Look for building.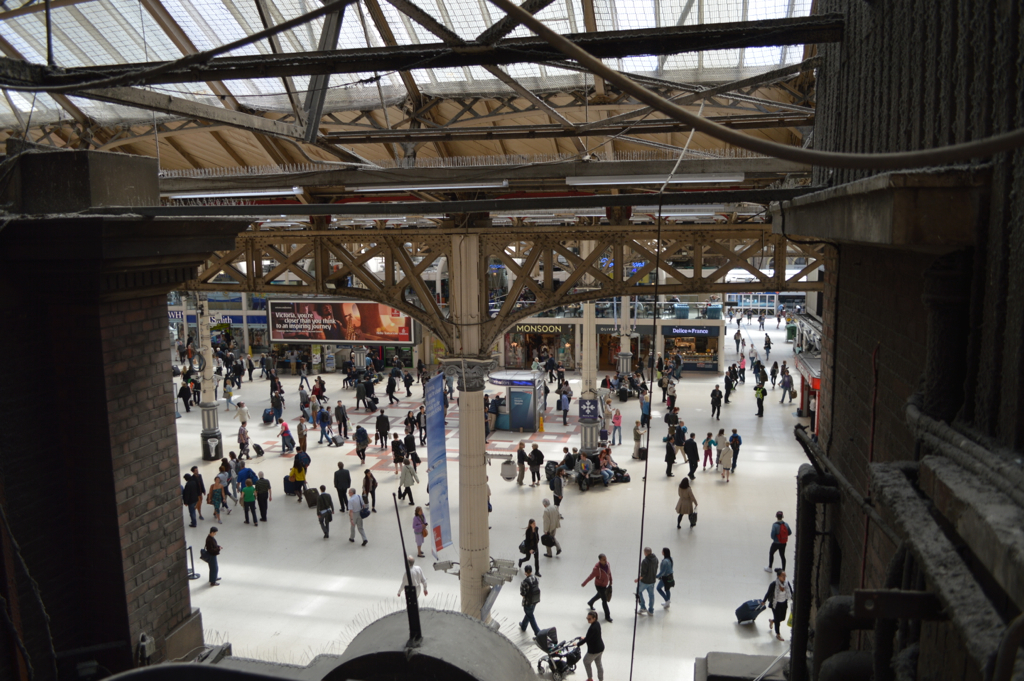
Found: region(0, 0, 1015, 680).
